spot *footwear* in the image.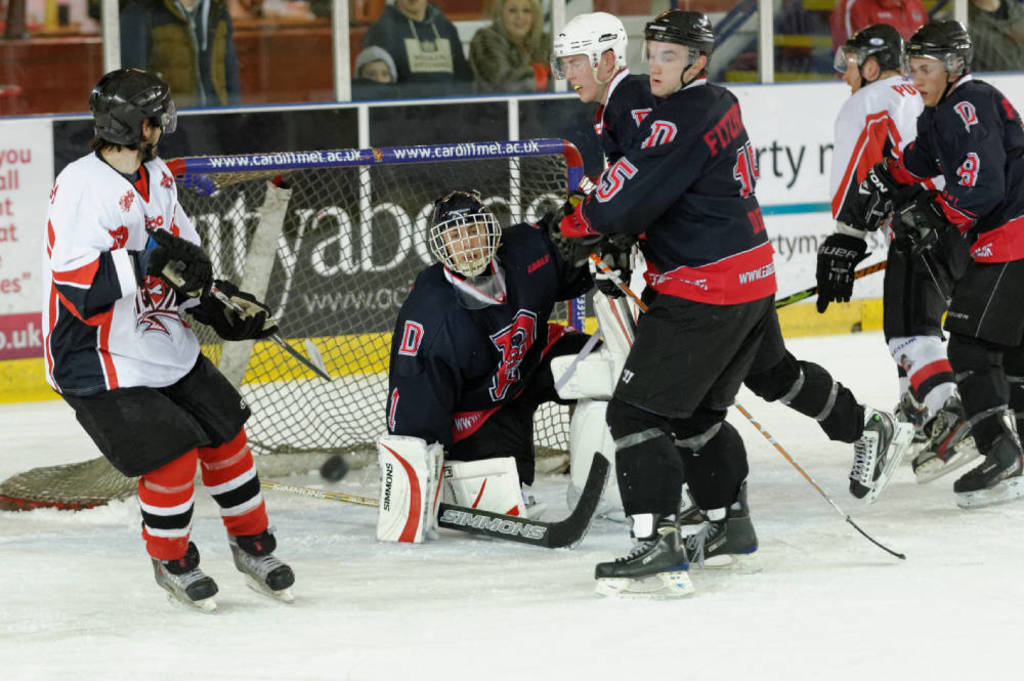
*footwear* found at [850,408,904,492].
